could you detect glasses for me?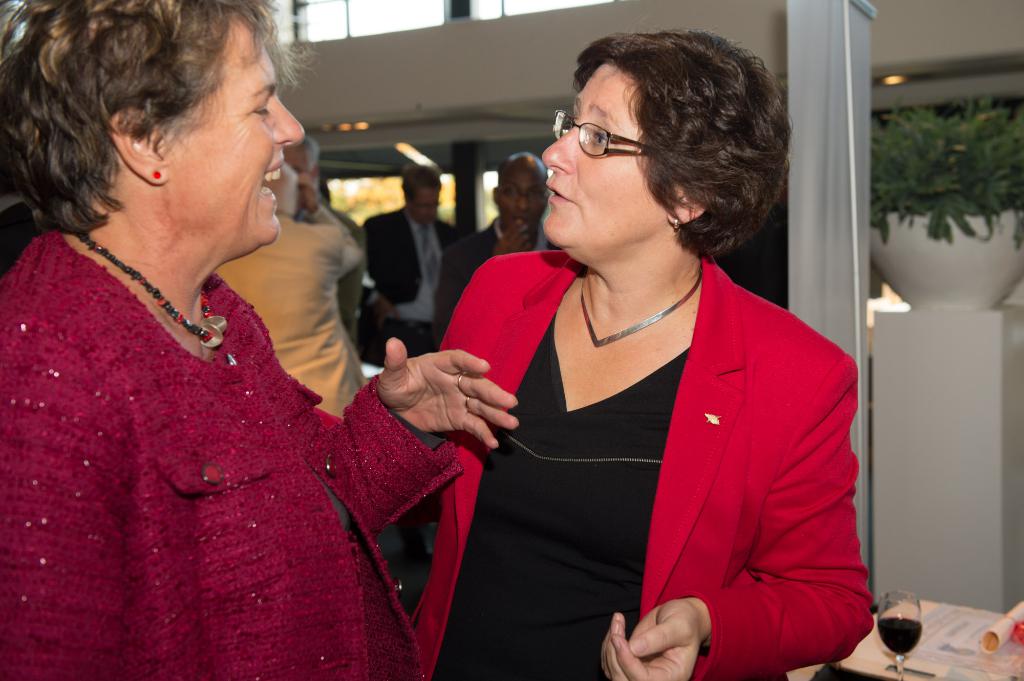
Detection result: [x1=410, y1=195, x2=442, y2=212].
